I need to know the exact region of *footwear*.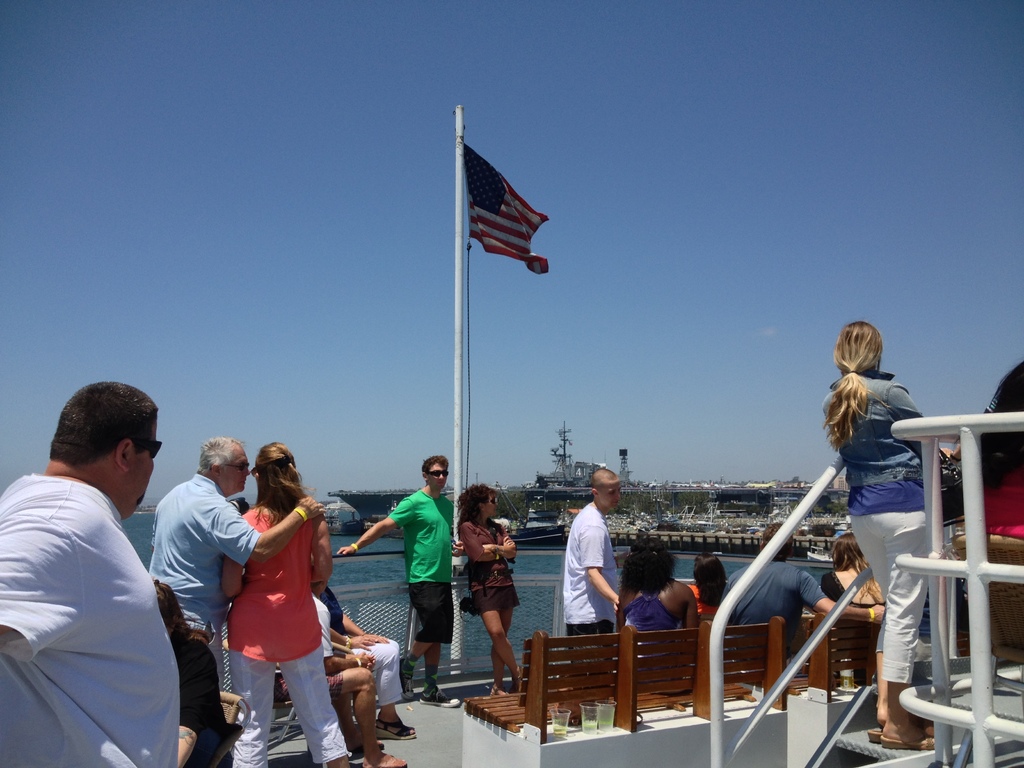
Region: left=419, top=679, right=461, bottom=708.
